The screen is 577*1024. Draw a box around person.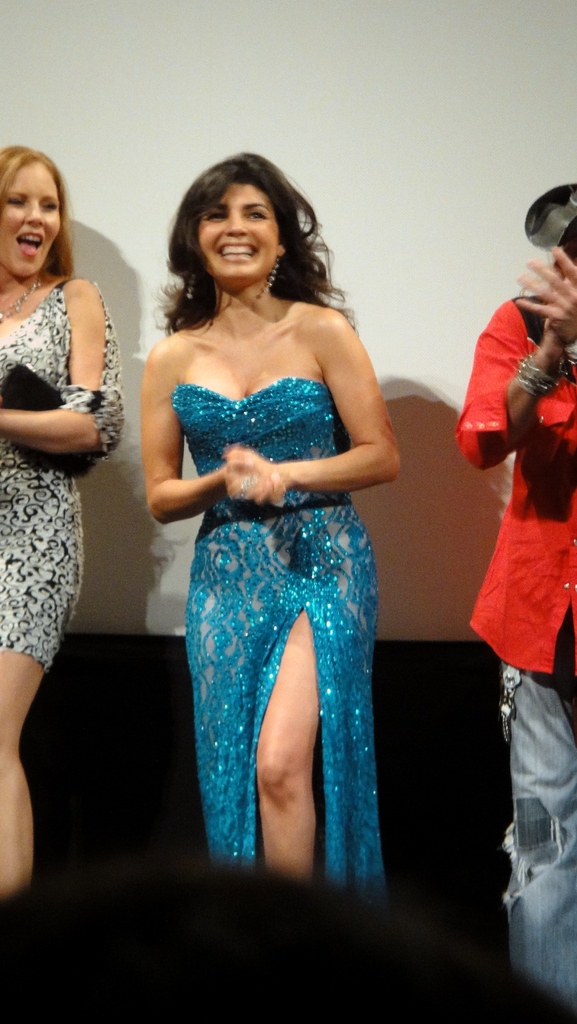
rect(0, 147, 127, 895).
